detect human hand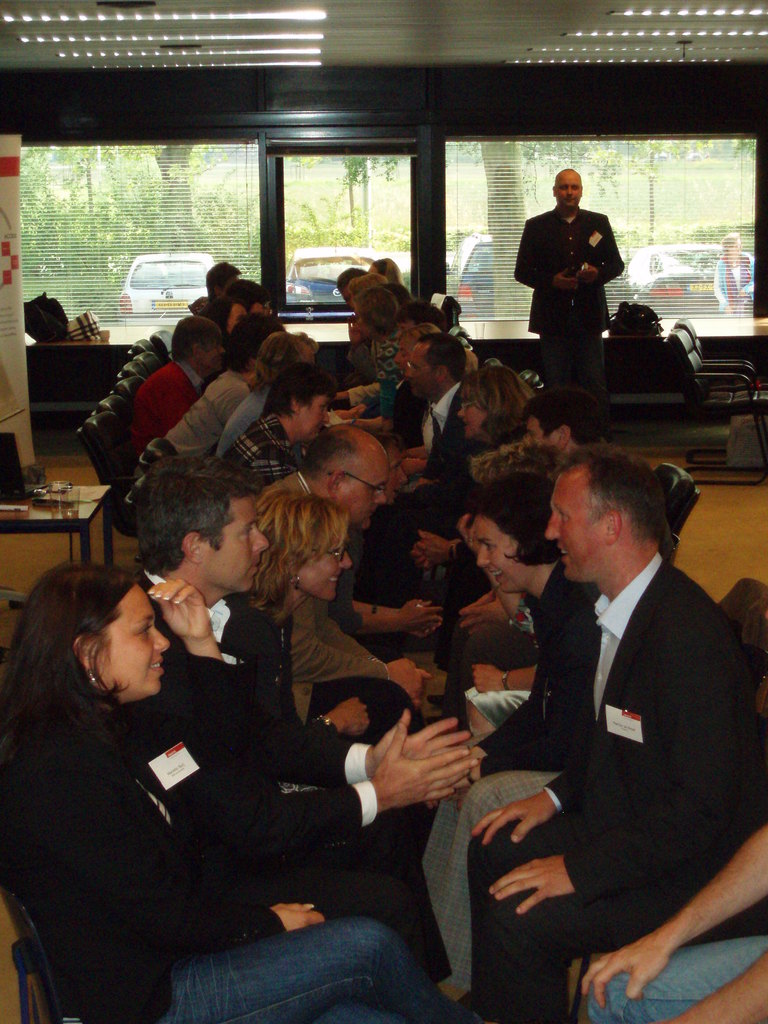
347, 414, 371, 431
